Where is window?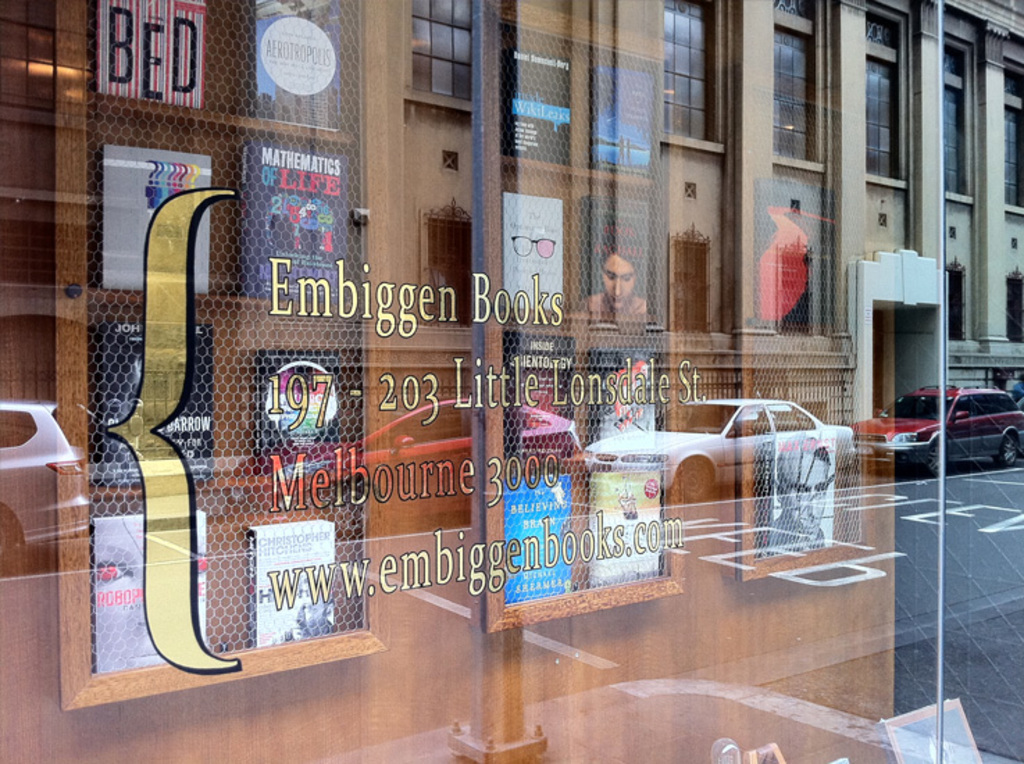
(left=1006, top=278, right=1023, bottom=343).
